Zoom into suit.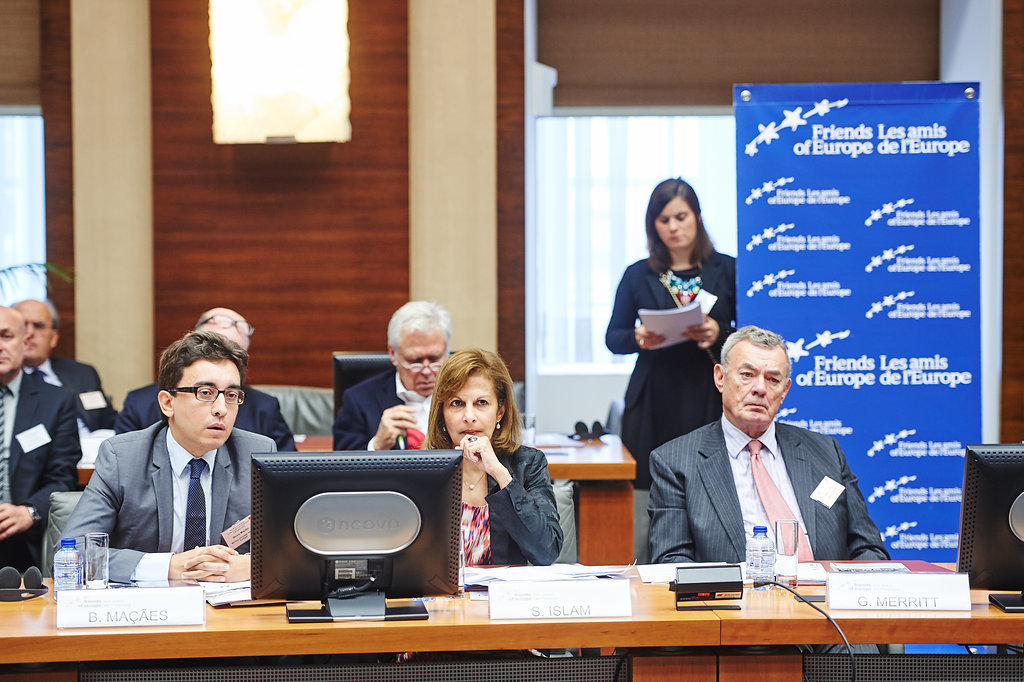
Zoom target: bbox=[484, 439, 564, 567].
